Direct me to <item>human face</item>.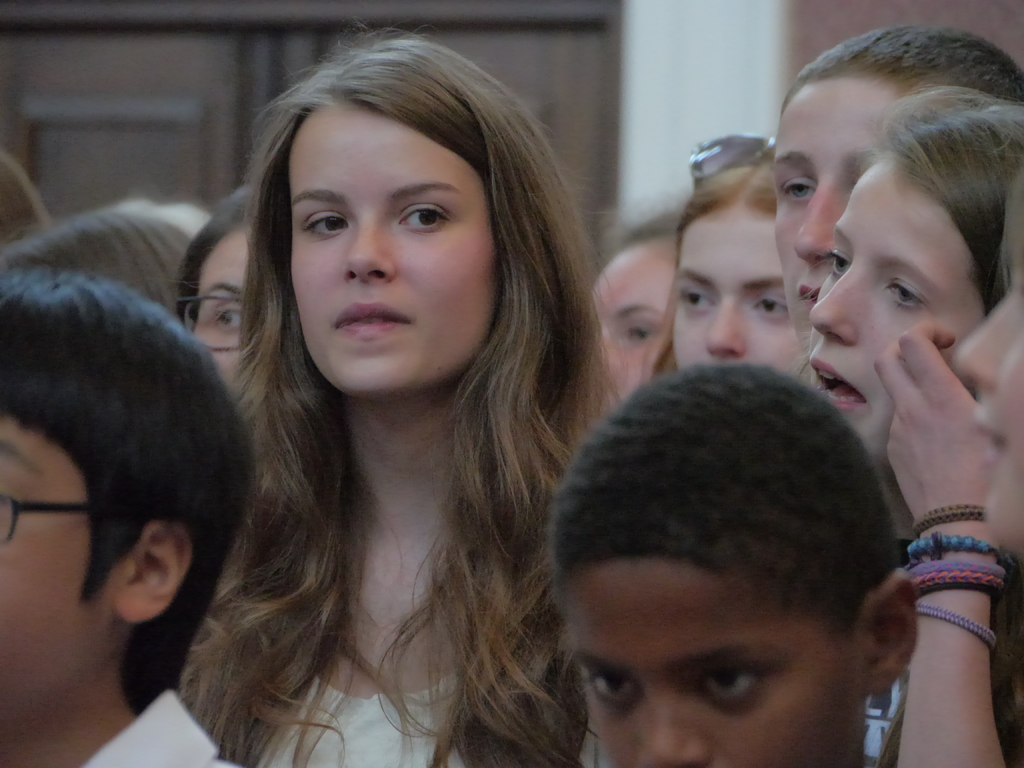
Direction: bbox=(591, 257, 677, 403).
